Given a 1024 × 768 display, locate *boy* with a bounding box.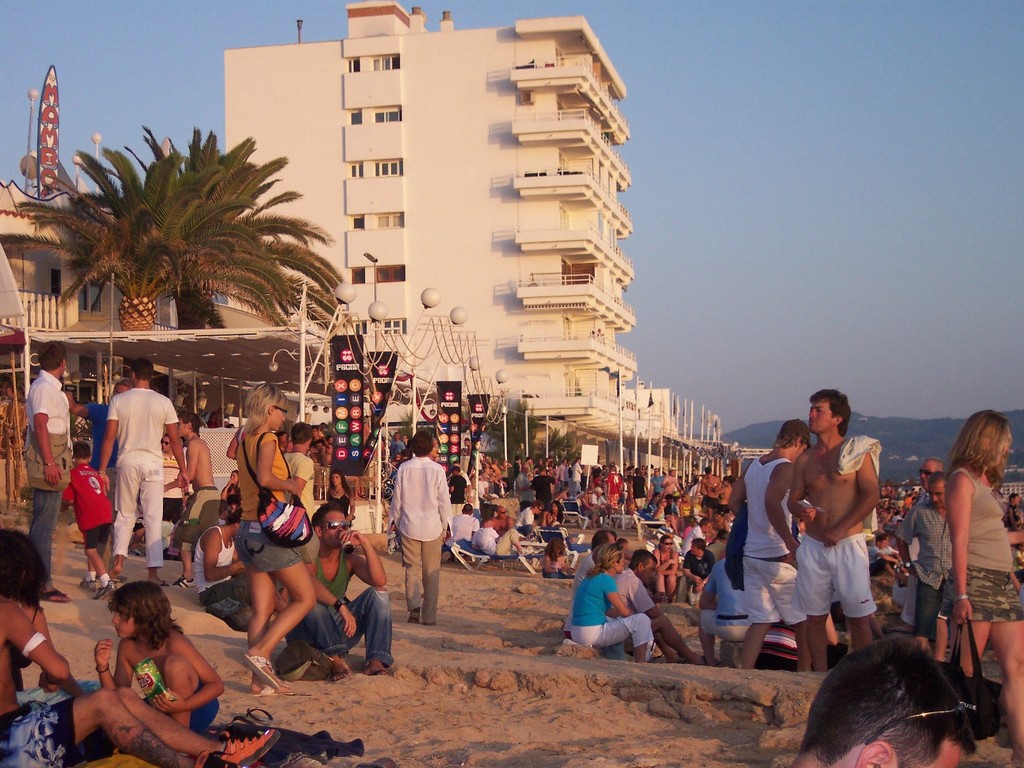
Located: (x1=163, y1=409, x2=223, y2=585).
